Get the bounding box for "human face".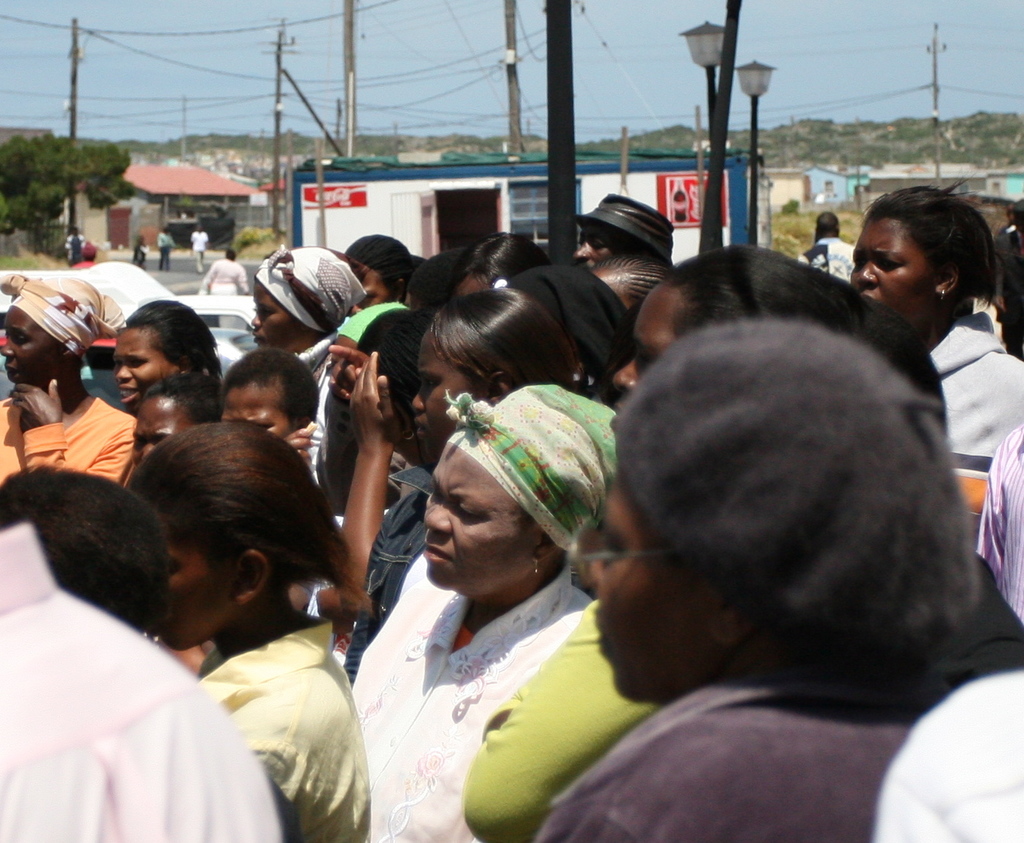
rect(423, 444, 539, 586).
